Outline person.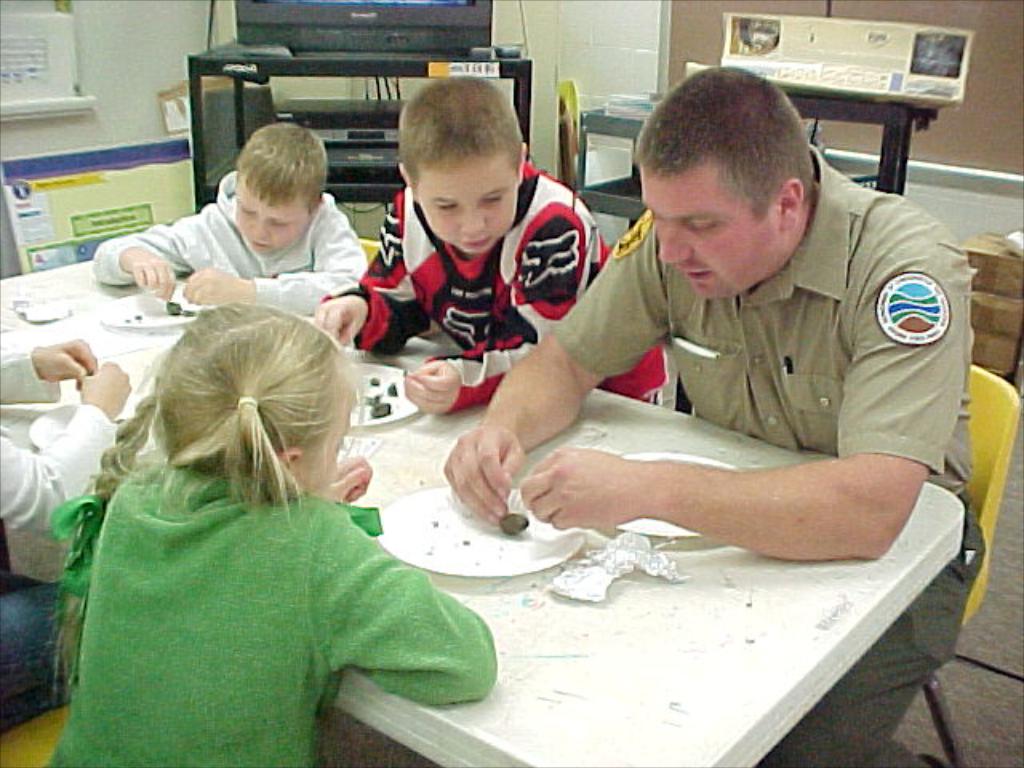
Outline: {"left": 467, "top": 77, "right": 949, "bottom": 630}.
